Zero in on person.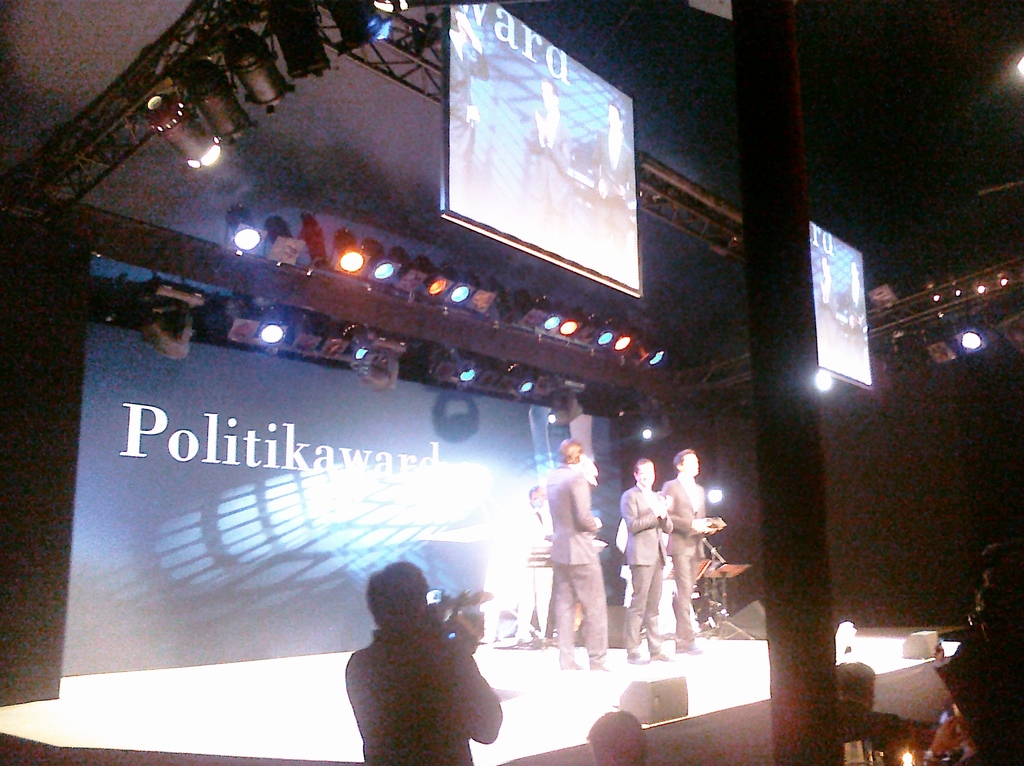
Zeroed in: 531/433/616/674.
